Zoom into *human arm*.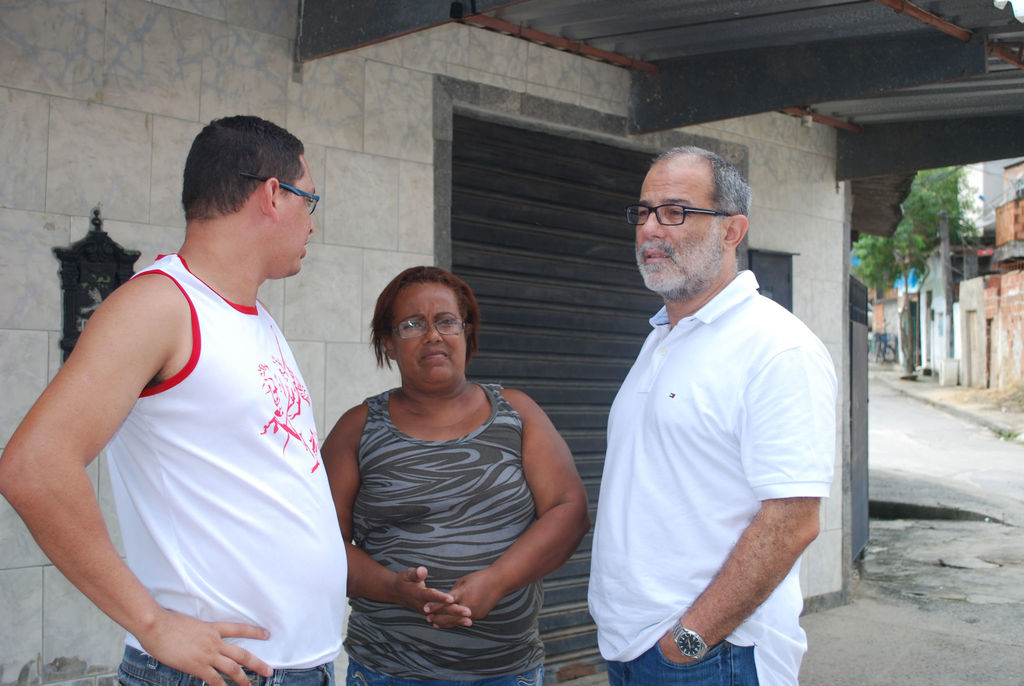
Zoom target: BBox(664, 335, 845, 670).
